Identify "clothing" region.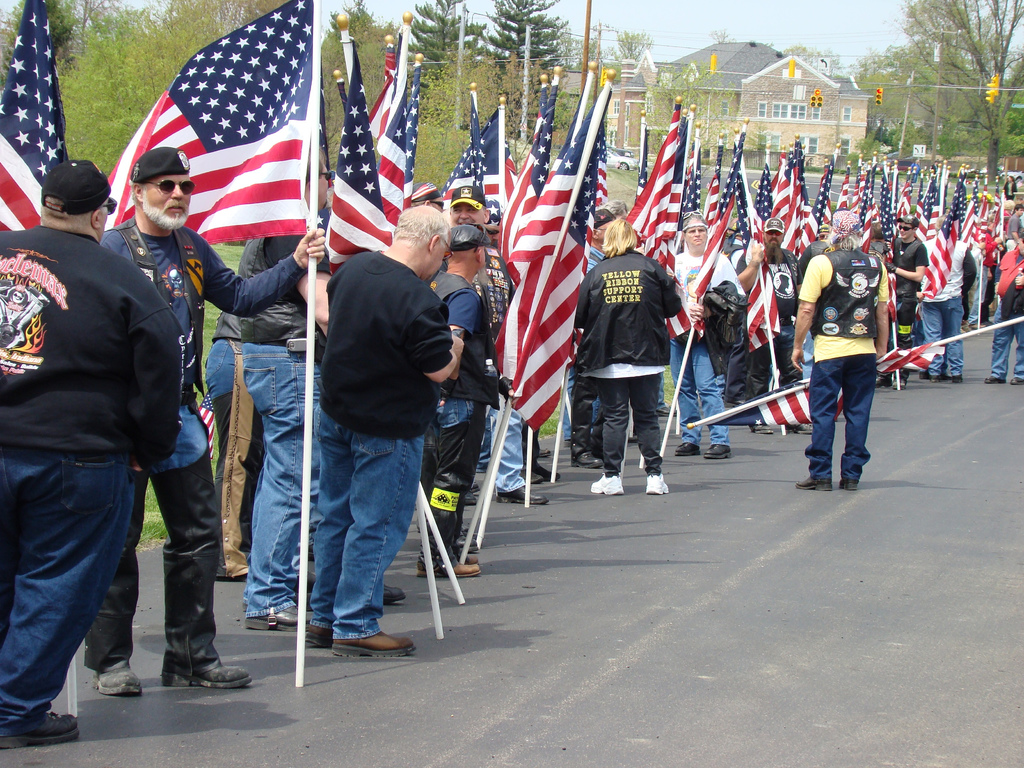
Region: [left=874, top=243, right=932, bottom=367].
